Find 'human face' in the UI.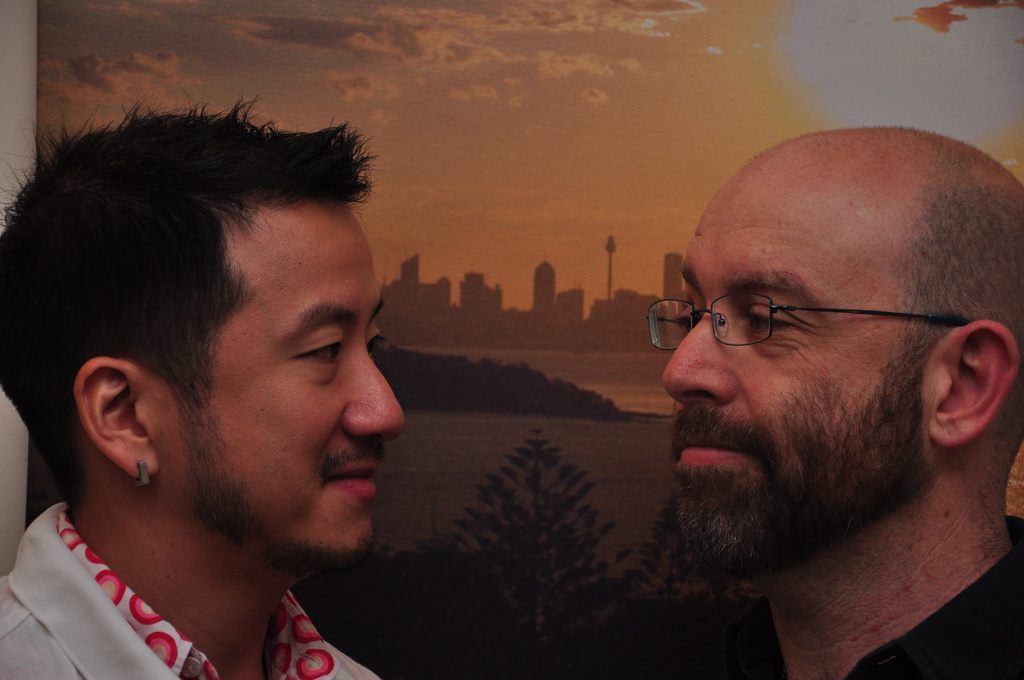
UI element at Rect(667, 143, 937, 562).
